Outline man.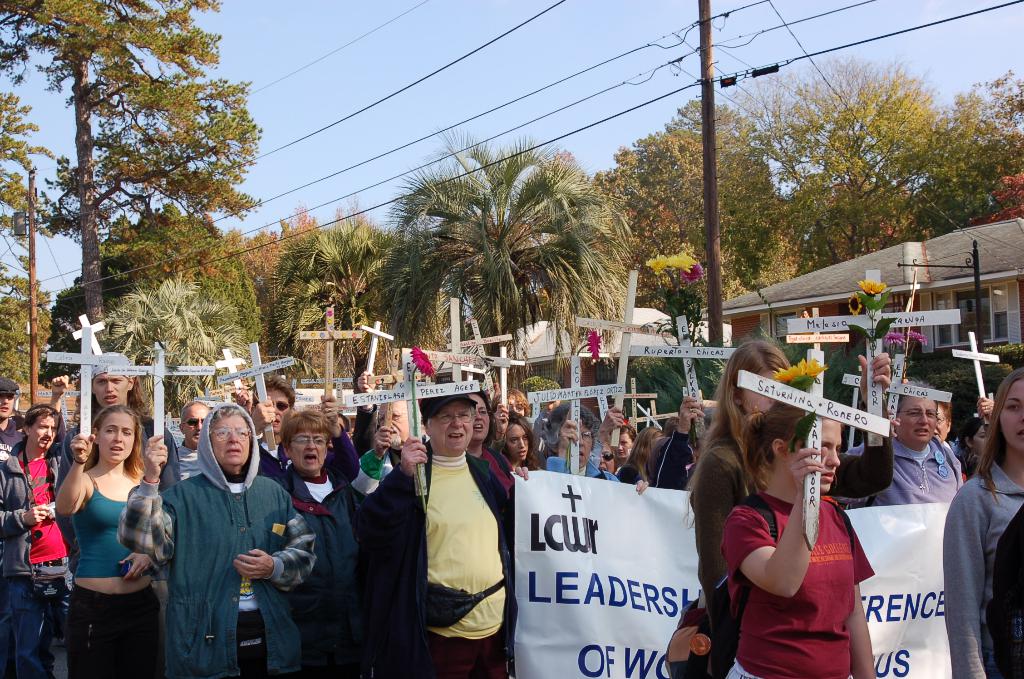
Outline: region(47, 346, 172, 593).
